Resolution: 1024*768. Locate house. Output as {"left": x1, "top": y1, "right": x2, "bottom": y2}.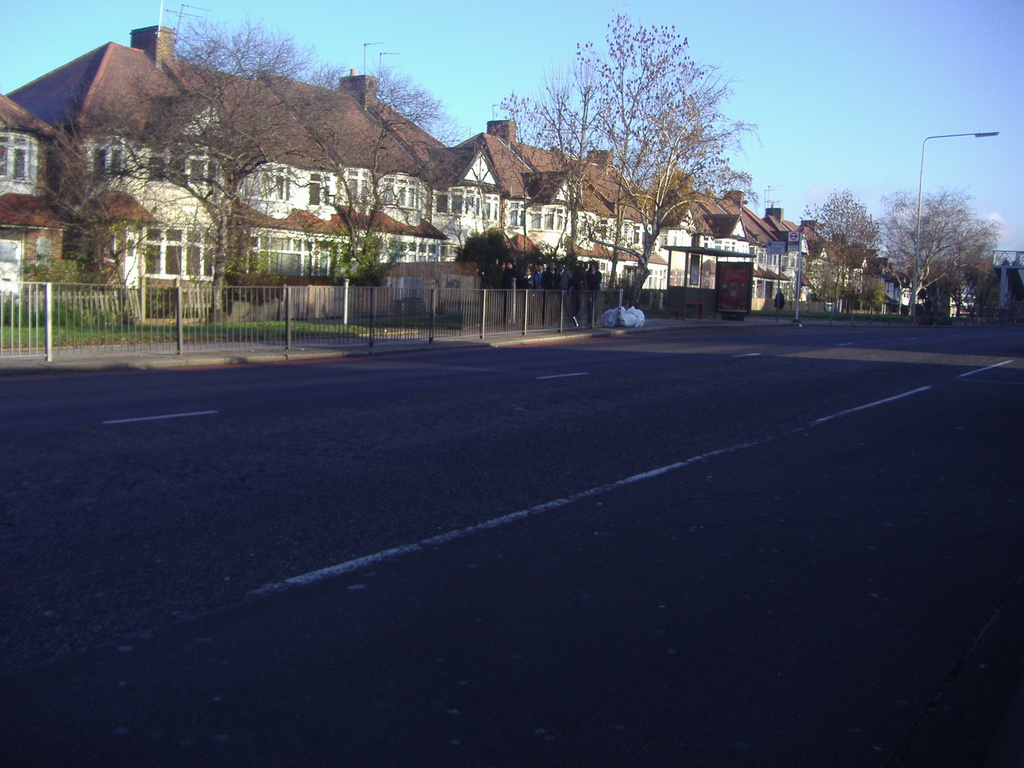
{"left": 433, "top": 116, "right": 648, "bottom": 303}.
